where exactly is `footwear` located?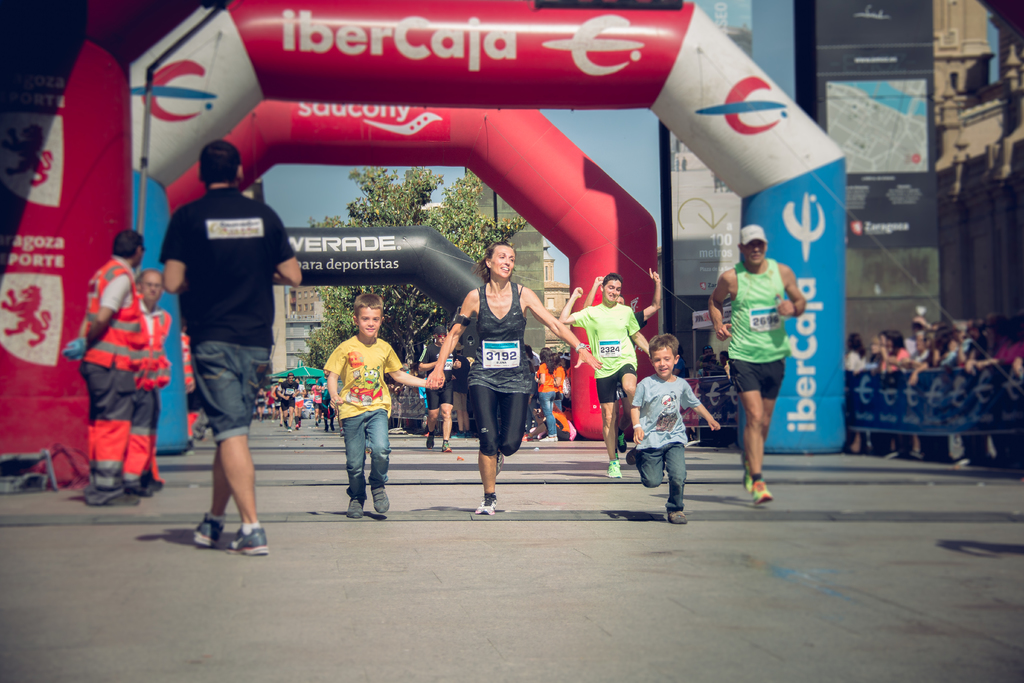
Its bounding box is bbox(616, 430, 626, 454).
